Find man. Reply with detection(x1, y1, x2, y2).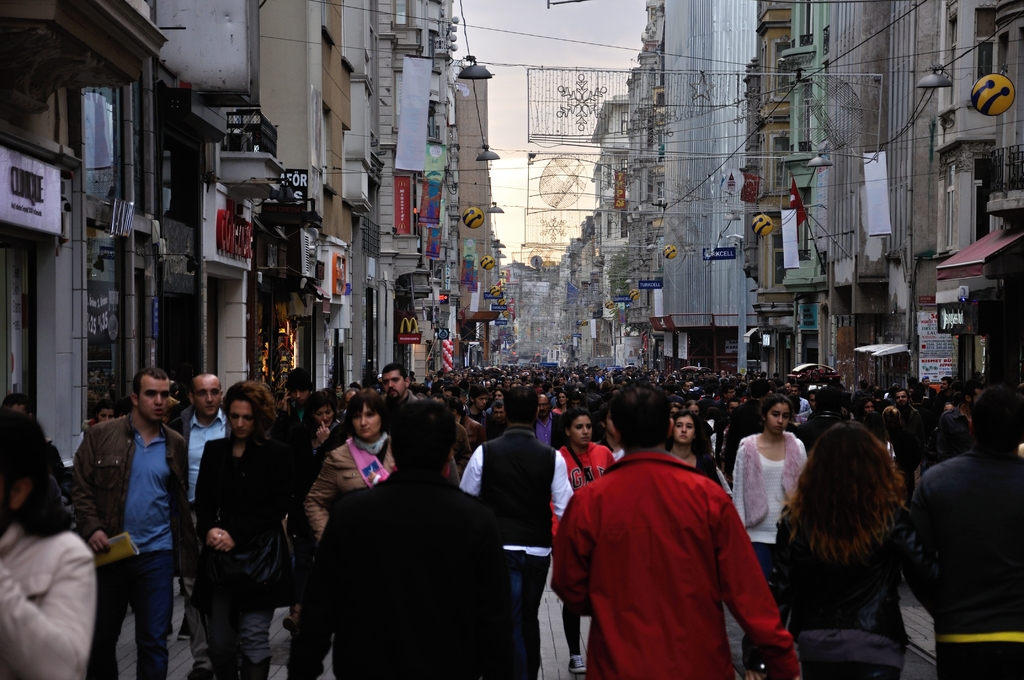
detection(920, 395, 1020, 667).
